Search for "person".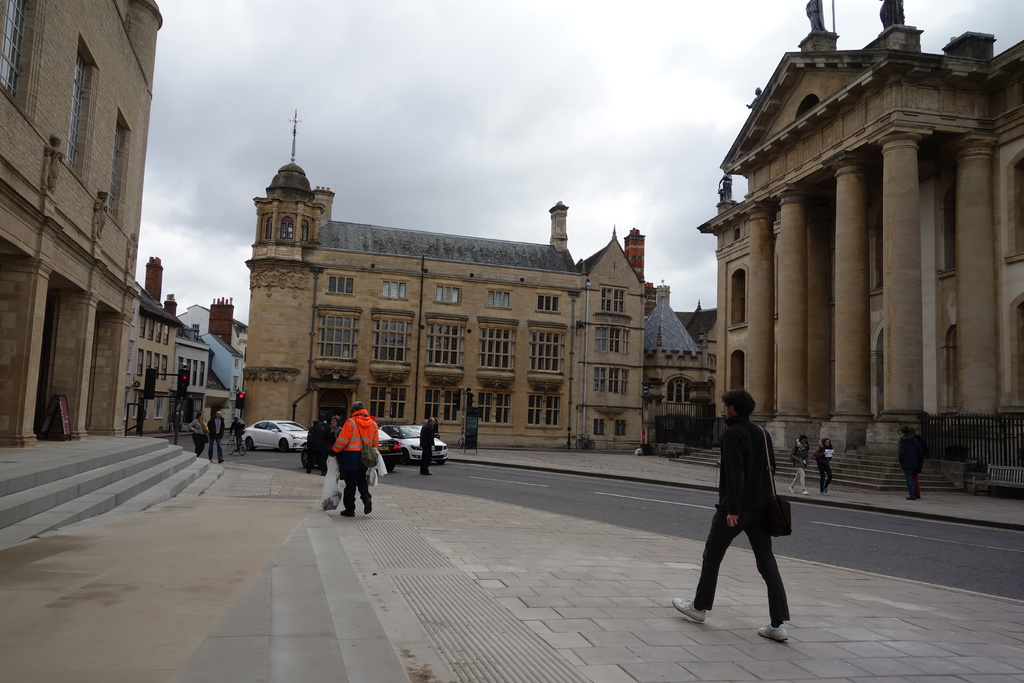
Found at select_region(699, 372, 801, 637).
